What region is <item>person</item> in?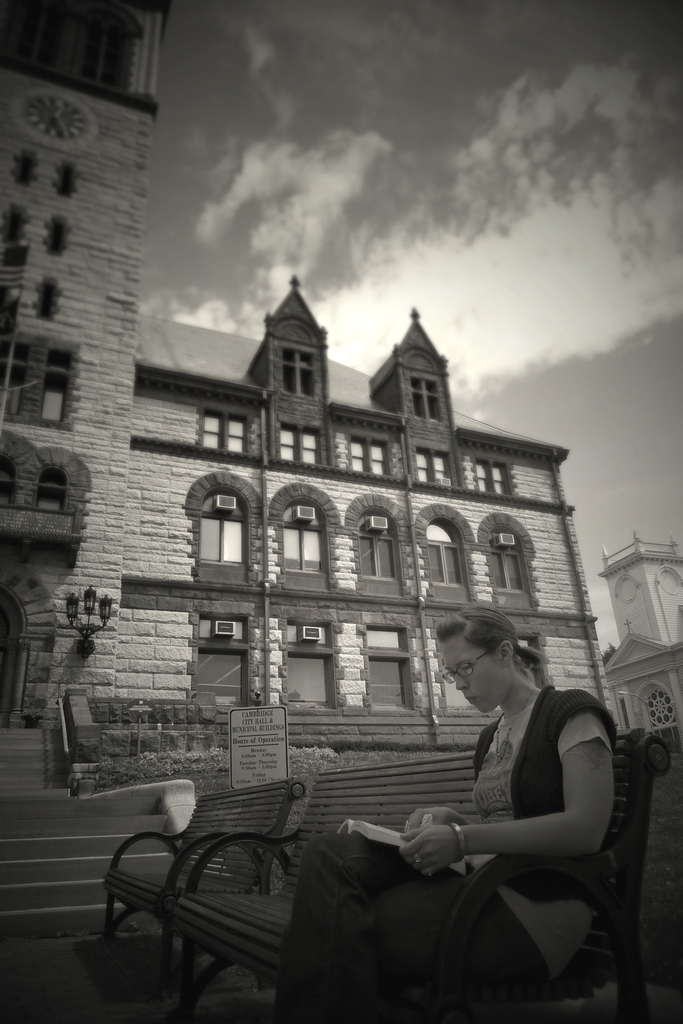
BBox(389, 606, 626, 993).
